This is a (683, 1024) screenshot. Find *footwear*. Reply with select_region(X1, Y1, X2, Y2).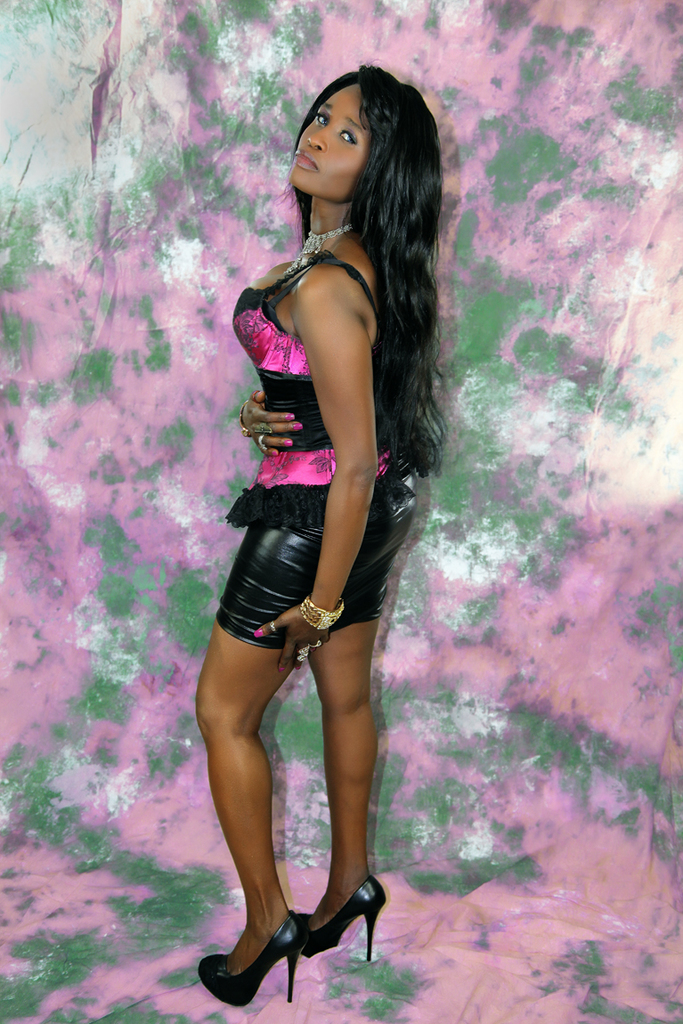
select_region(281, 882, 386, 973).
